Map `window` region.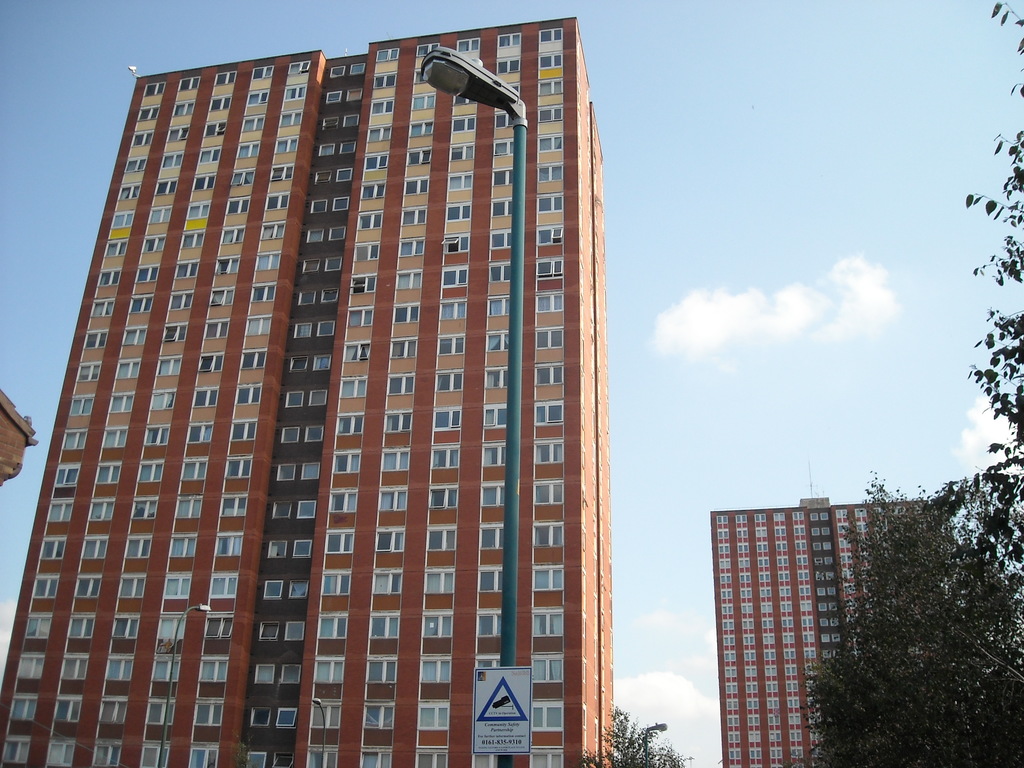
Mapped to (191, 695, 224, 728).
